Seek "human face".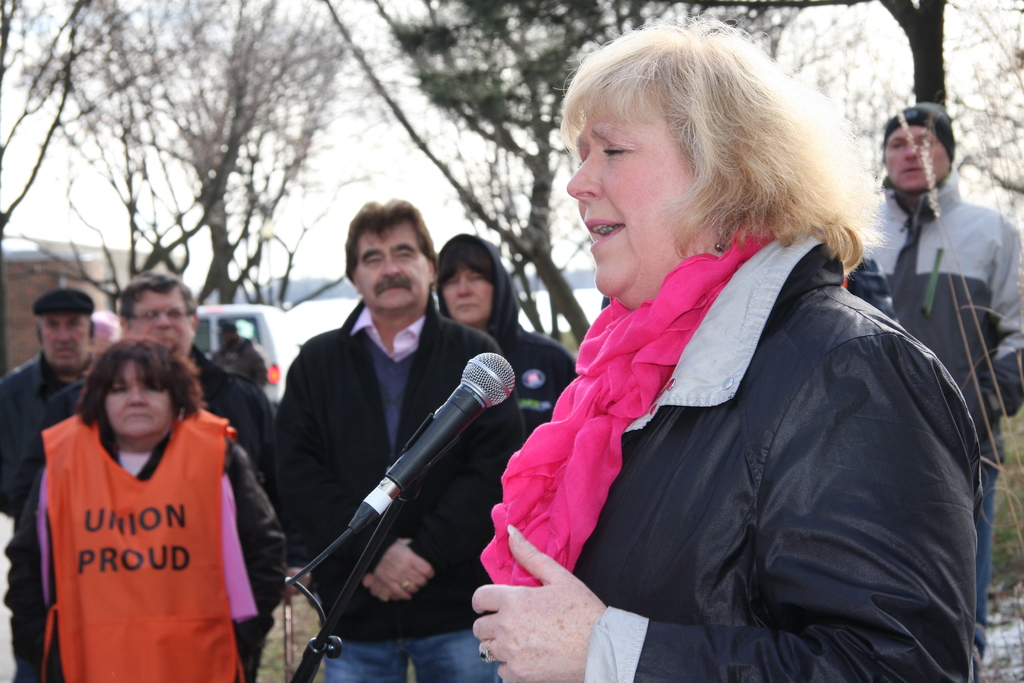
(x1=881, y1=120, x2=950, y2=193).
